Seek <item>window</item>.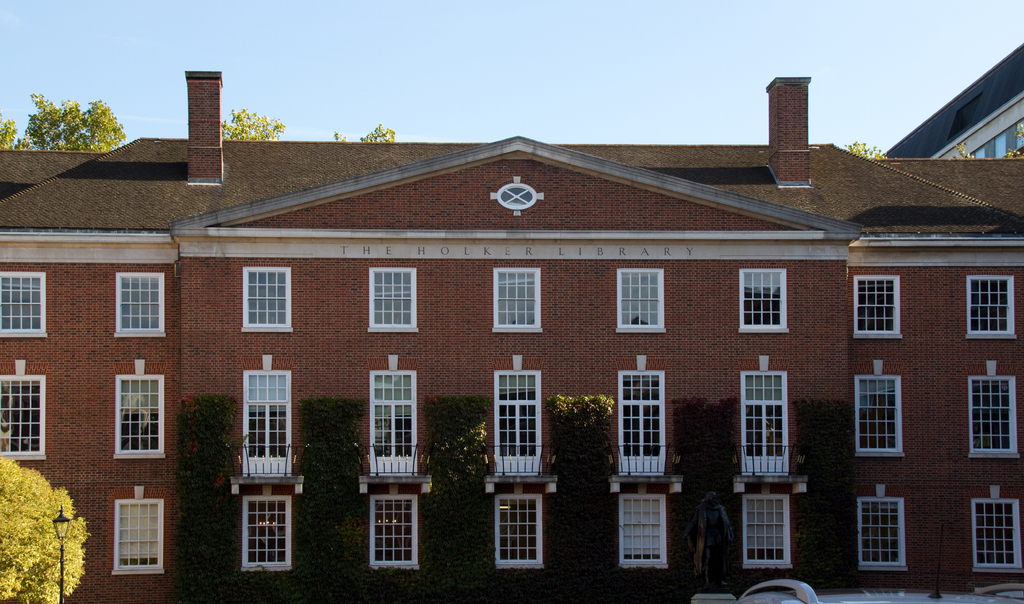
x1=972, y1=375, x2=1021, y2=457.
